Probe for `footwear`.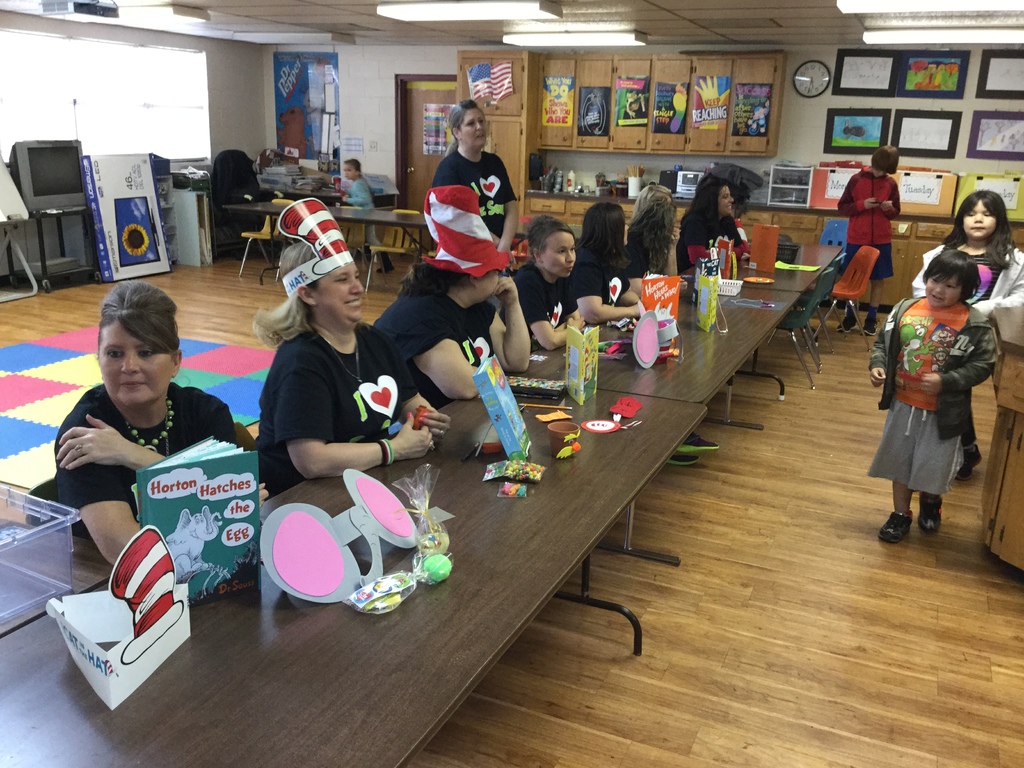
Probe result: l=863, t=320, r=879, b=340.
